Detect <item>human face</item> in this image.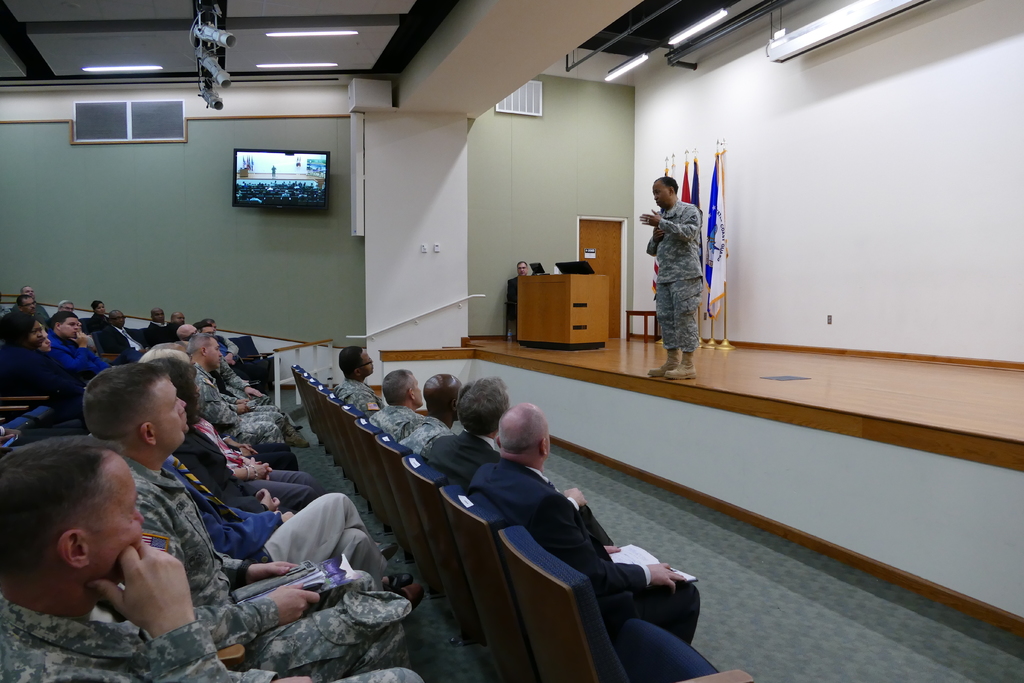
Detection: 172/311/187/323.
